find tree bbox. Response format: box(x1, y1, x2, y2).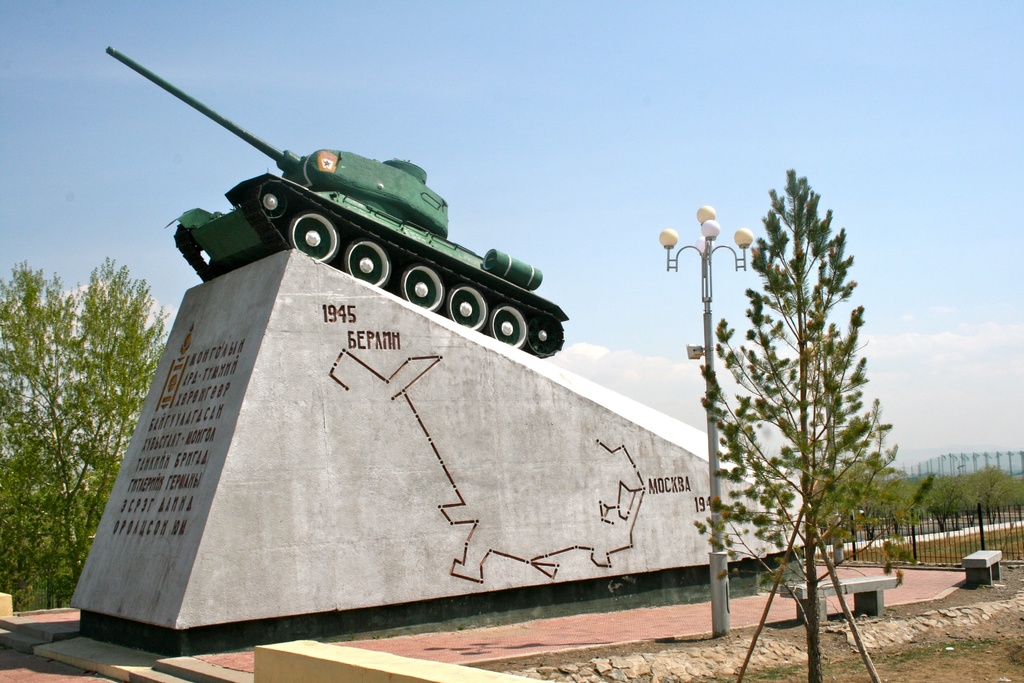
box(691, 167, 932, 682).
